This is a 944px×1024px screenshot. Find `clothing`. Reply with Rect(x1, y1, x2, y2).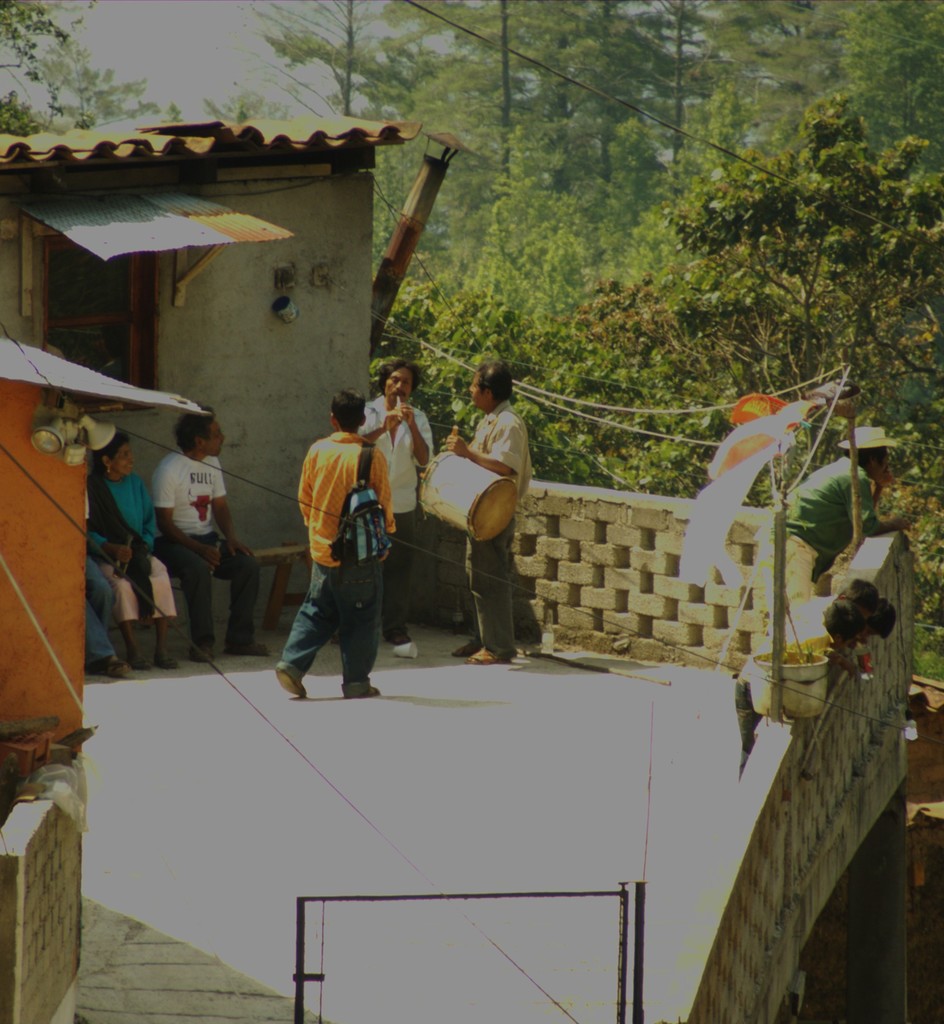
Rect(354, 392, 440, 639).
